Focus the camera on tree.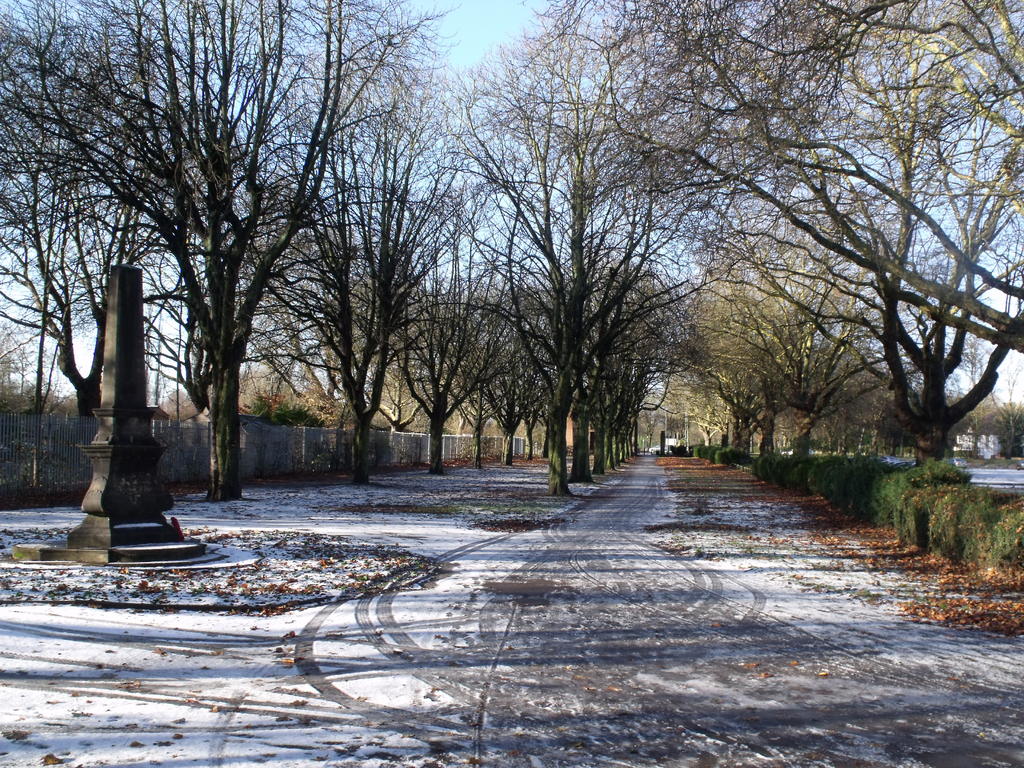
Focus region: (518, 0, 1023, 351).
